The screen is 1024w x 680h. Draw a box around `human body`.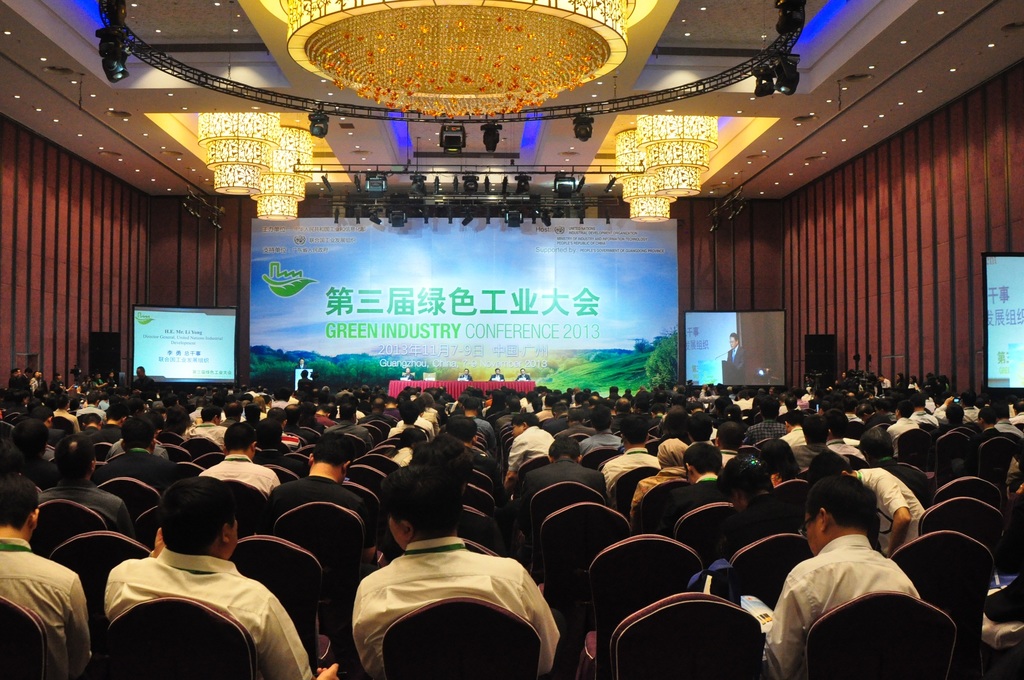
pyautogui.locateOnScreen(0, 534, 91, 679).
